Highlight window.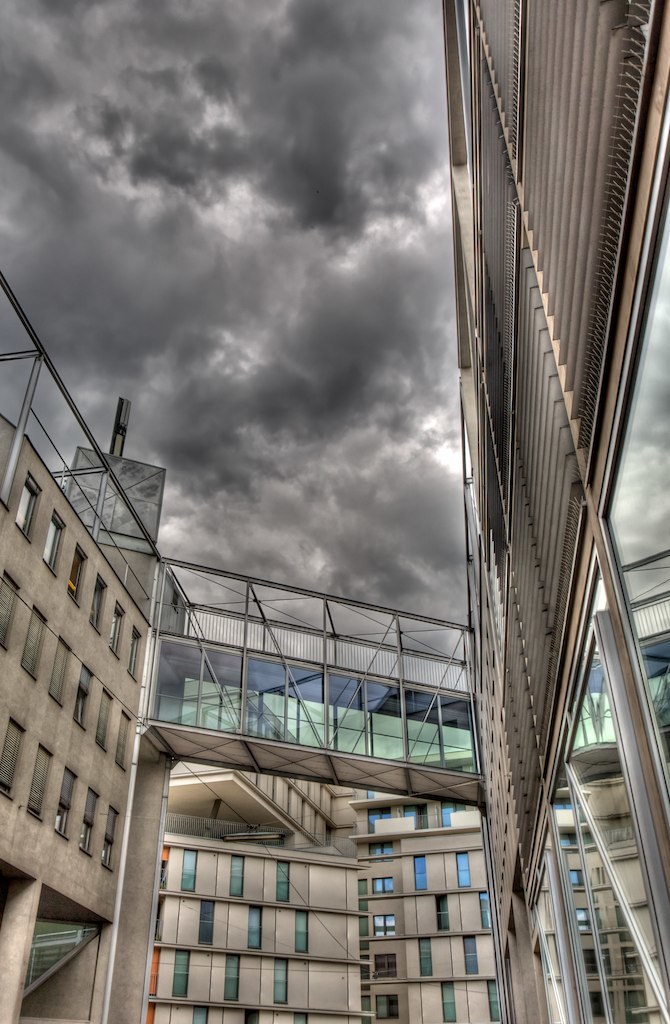
Highlighted region: (12,473,42,544).
